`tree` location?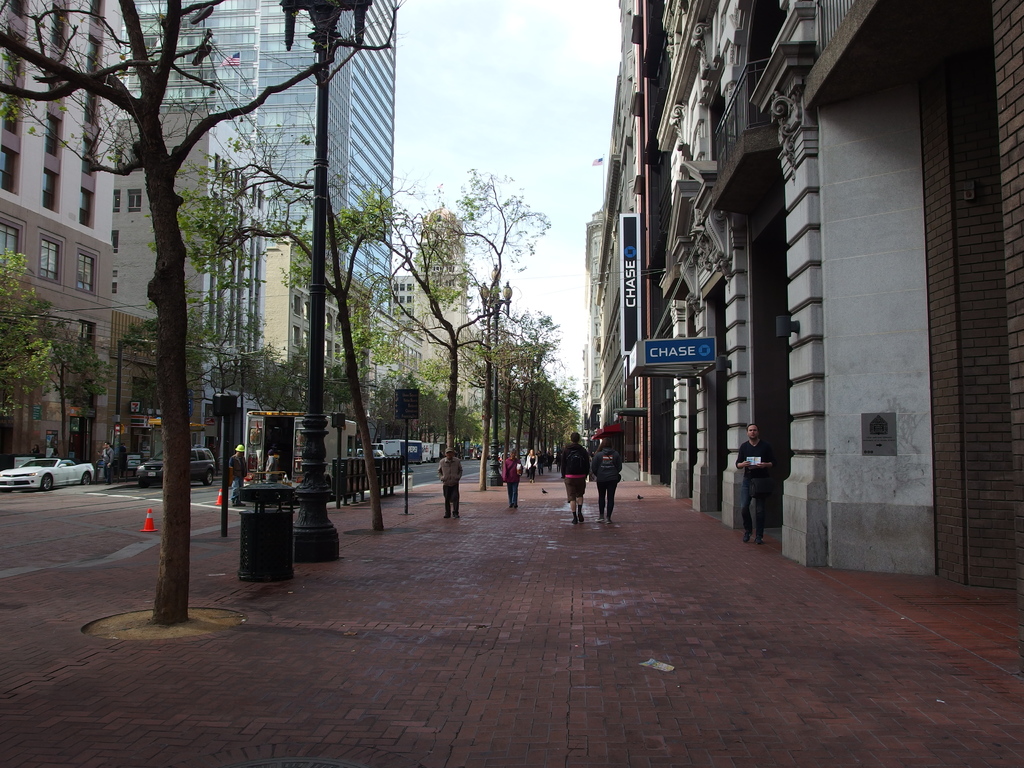
bbox=(149, 84, 401, 525)
